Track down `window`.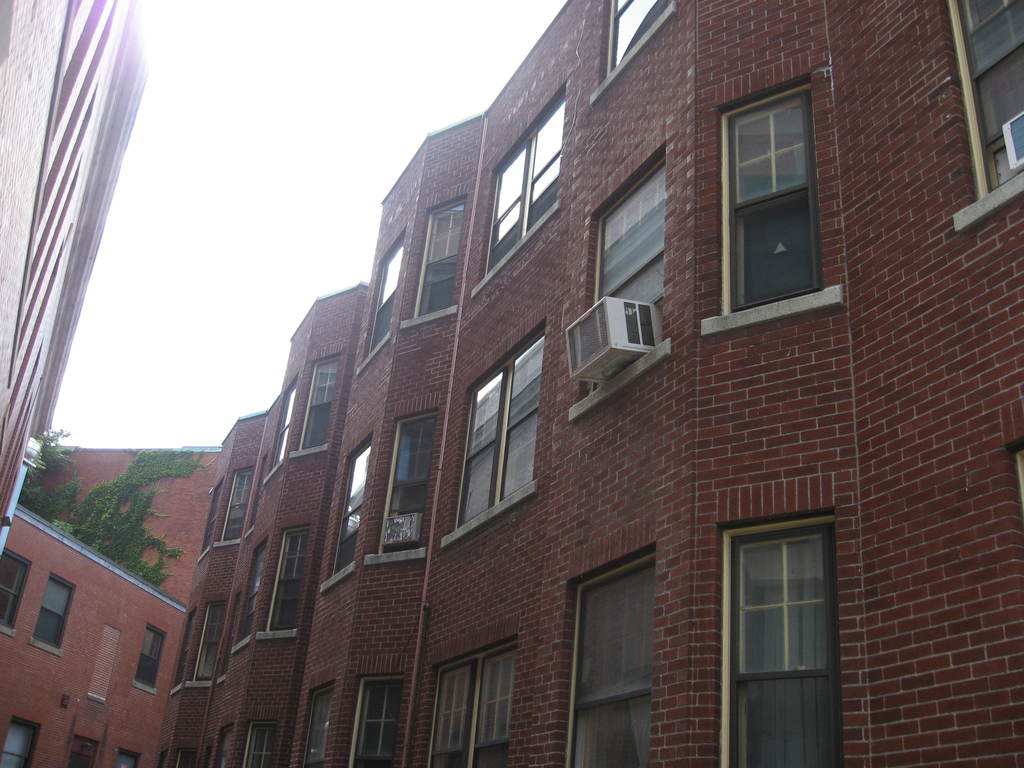
Tracked to [left=300, top=685, right=335, bottom=764].
